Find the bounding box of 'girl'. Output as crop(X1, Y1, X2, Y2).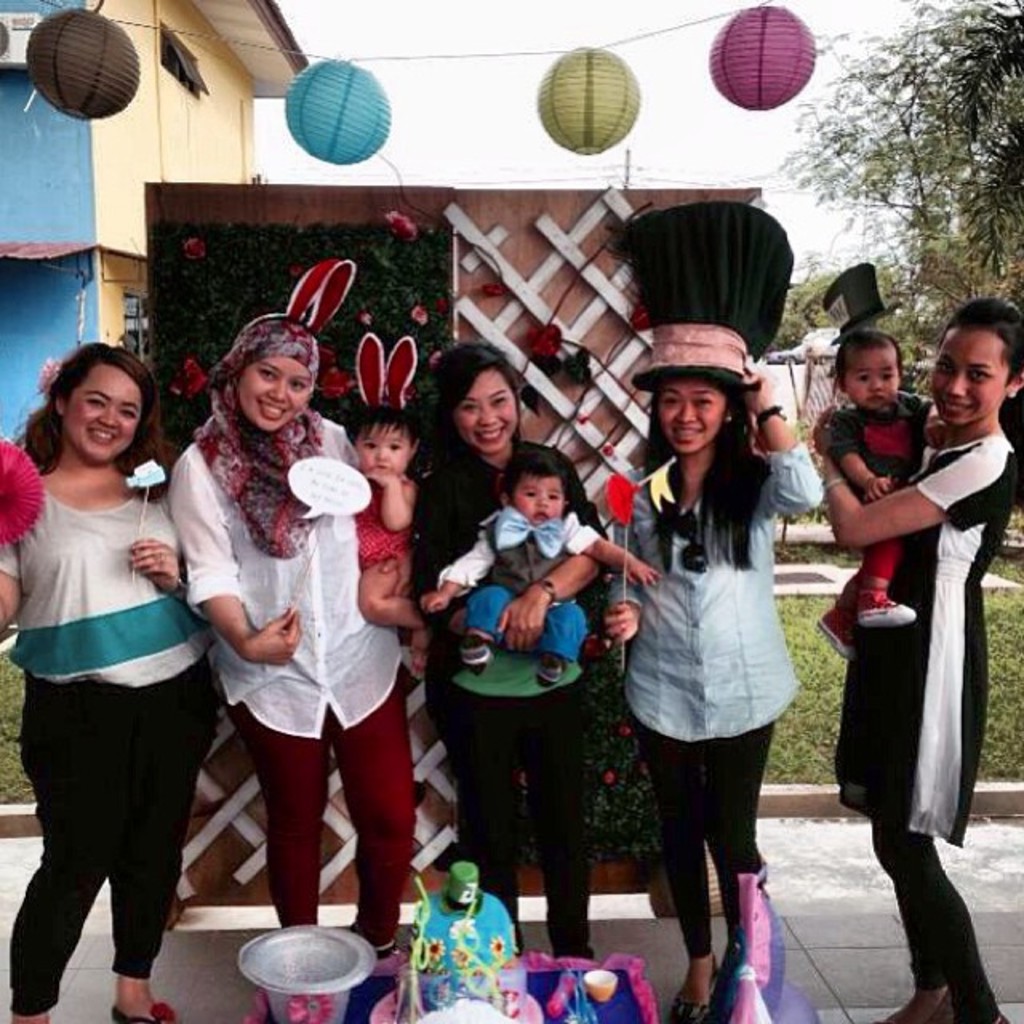
crop(819, 336, 949, 650).
